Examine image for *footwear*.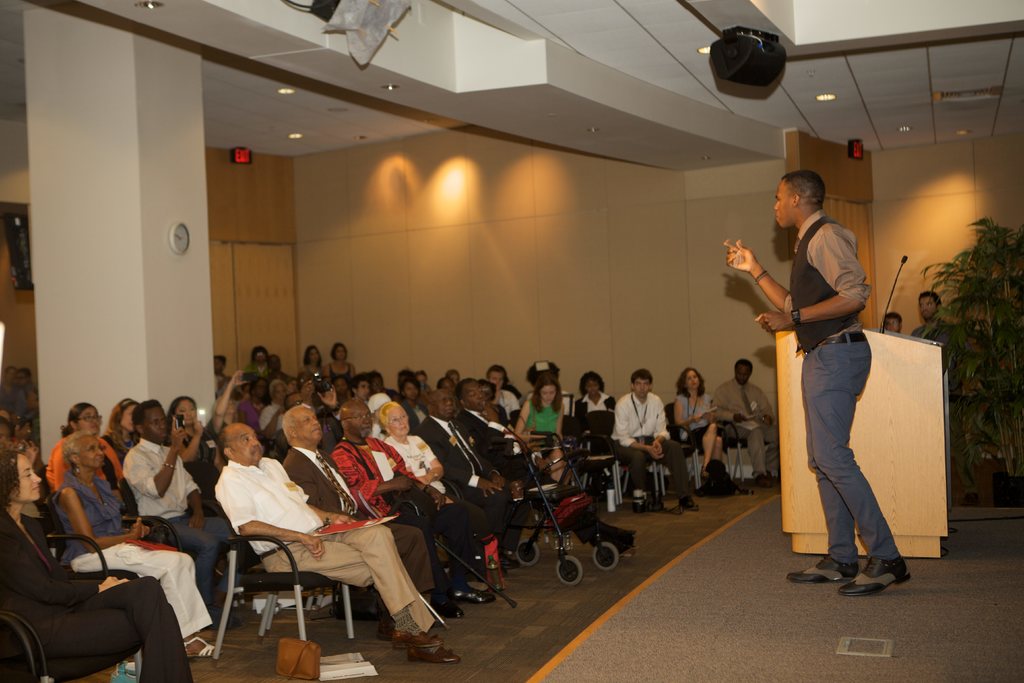
Examination result: [x1=403, y1=641, x2=462, y2=664].
